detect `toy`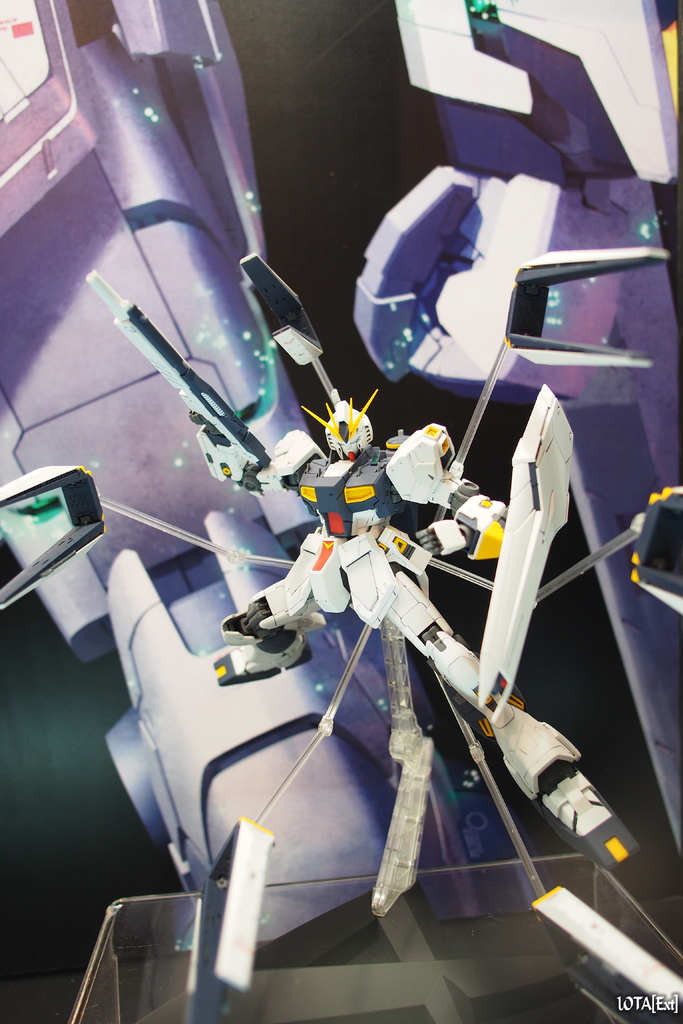
detection(82, 257, 639, 957)
